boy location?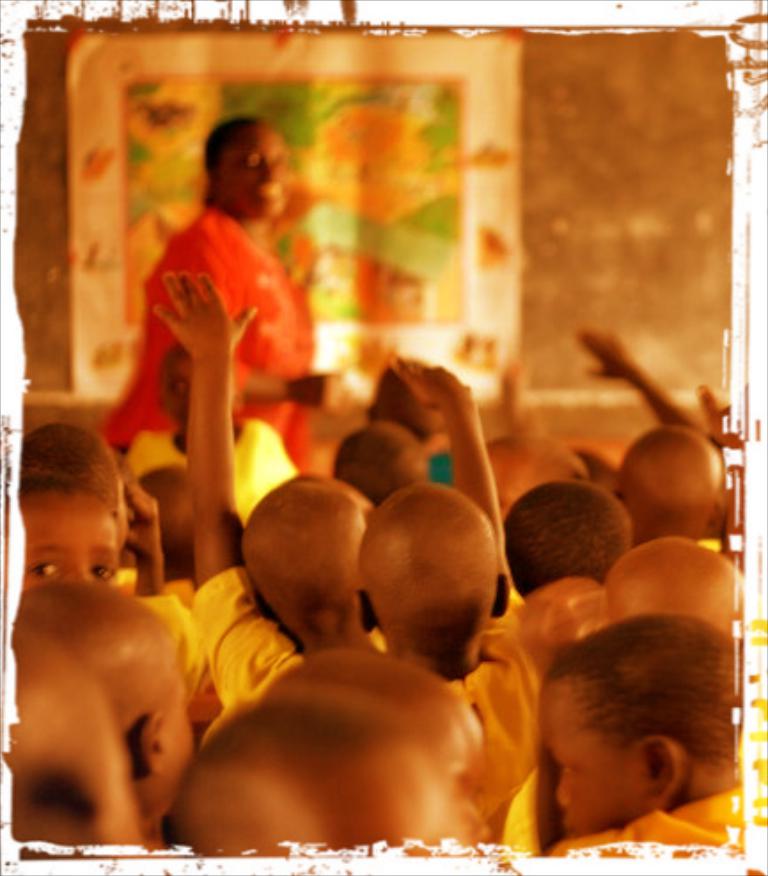
<bbox>14, 452, 126, 589</bbox>
